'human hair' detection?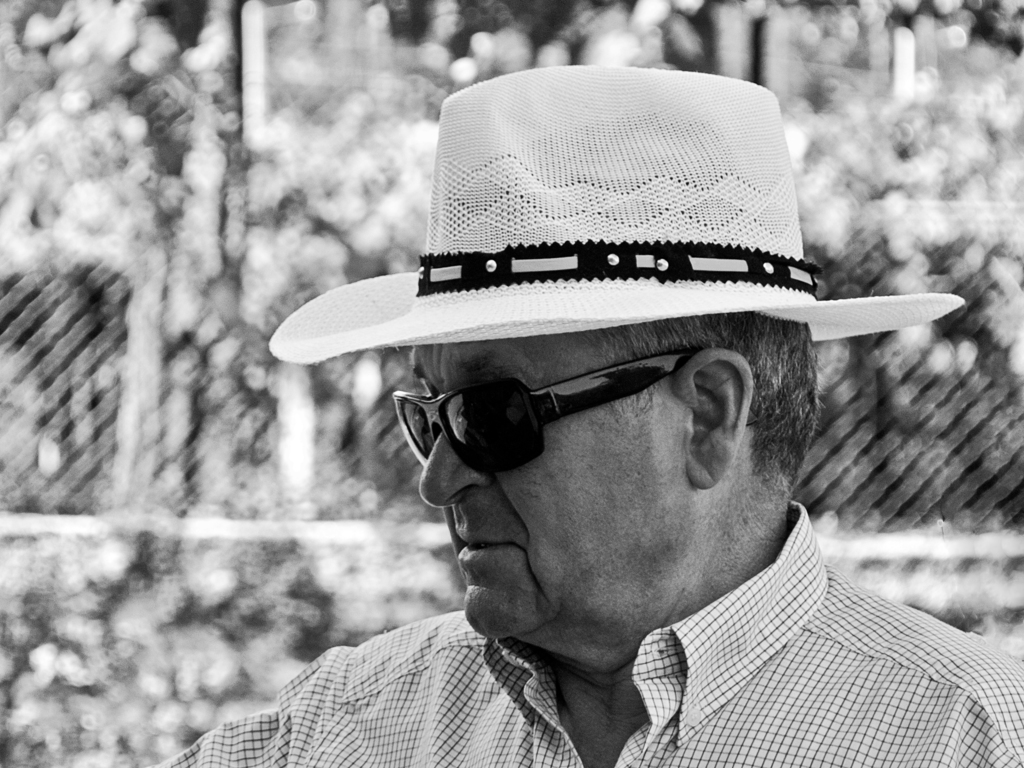
Rect(610, 329, 828, 478)
